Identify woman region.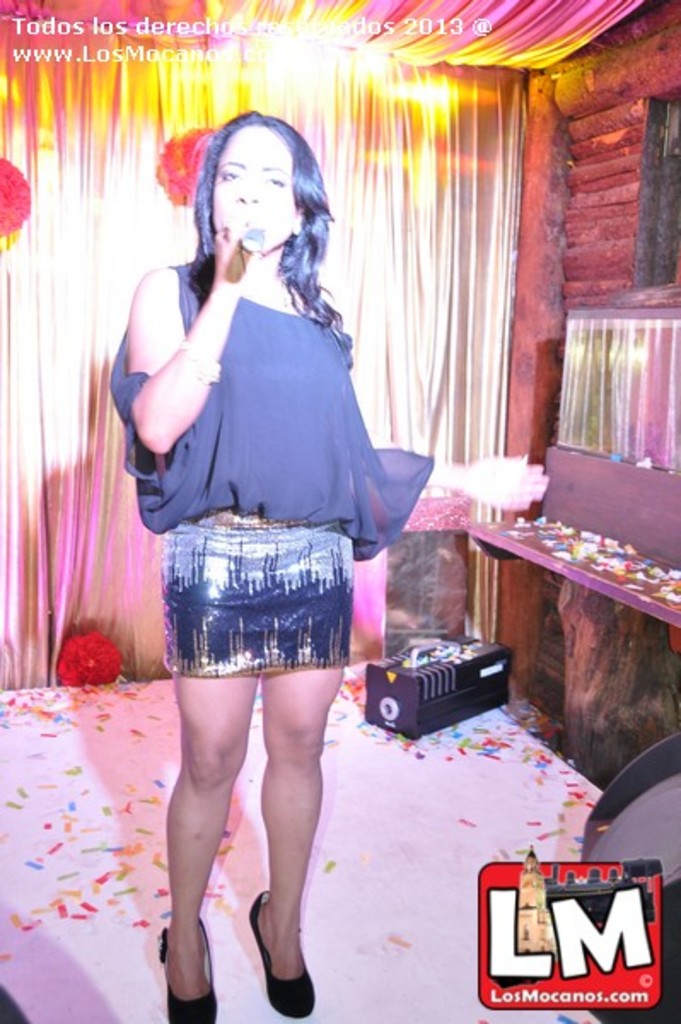
Region: <bbox>130, 130, 430, 947</bbox>.
